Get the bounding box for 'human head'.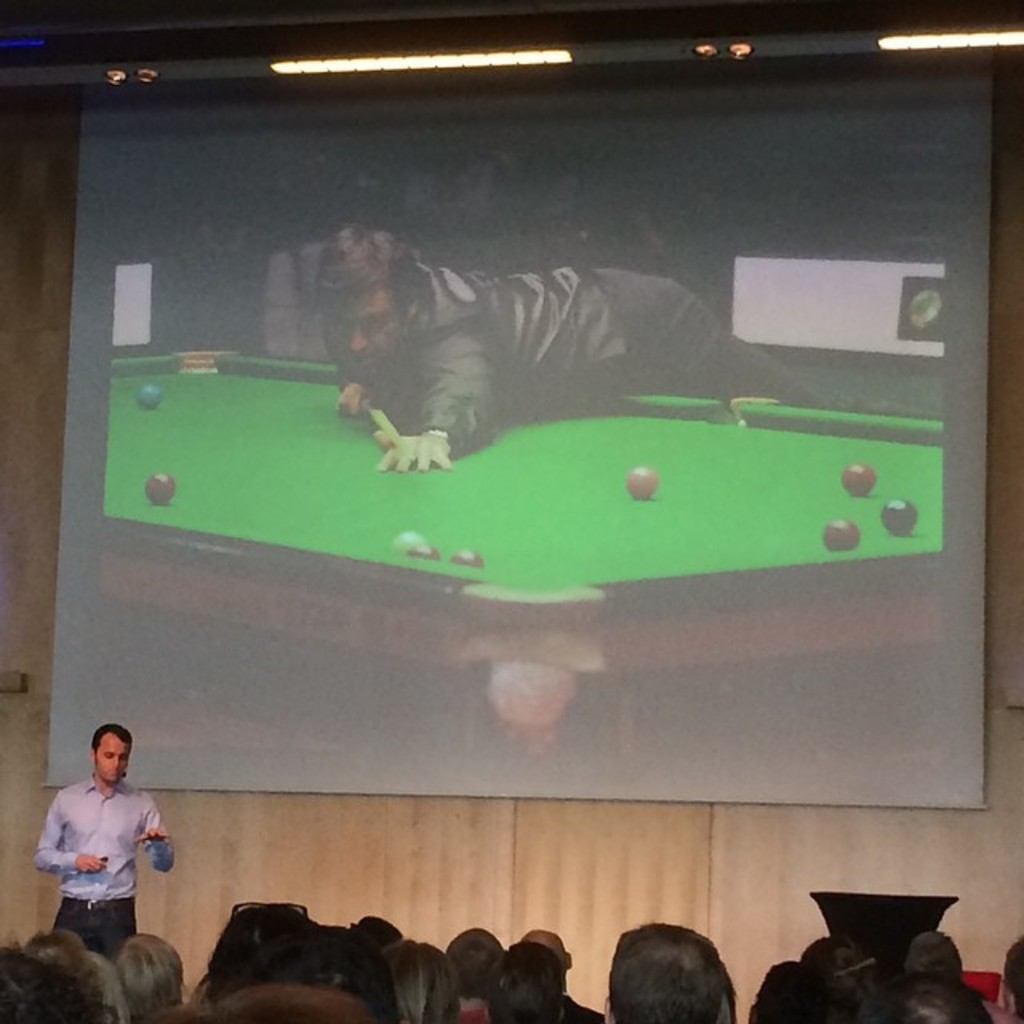
Rect(51, 730, 158, 827).
